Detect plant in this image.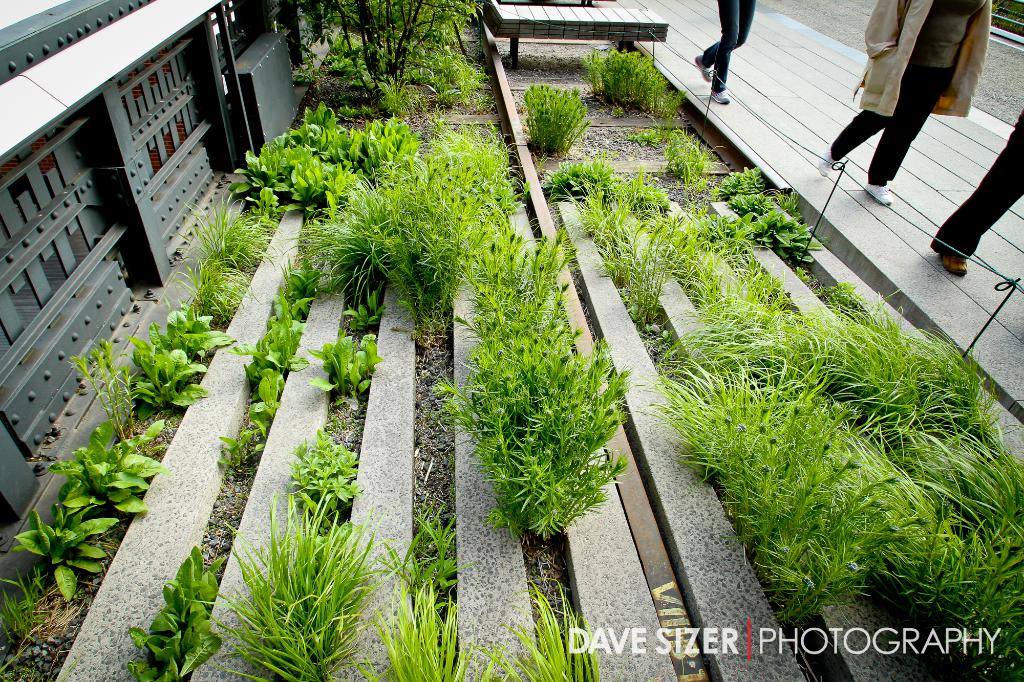
Detection: [692,203,751,264].
